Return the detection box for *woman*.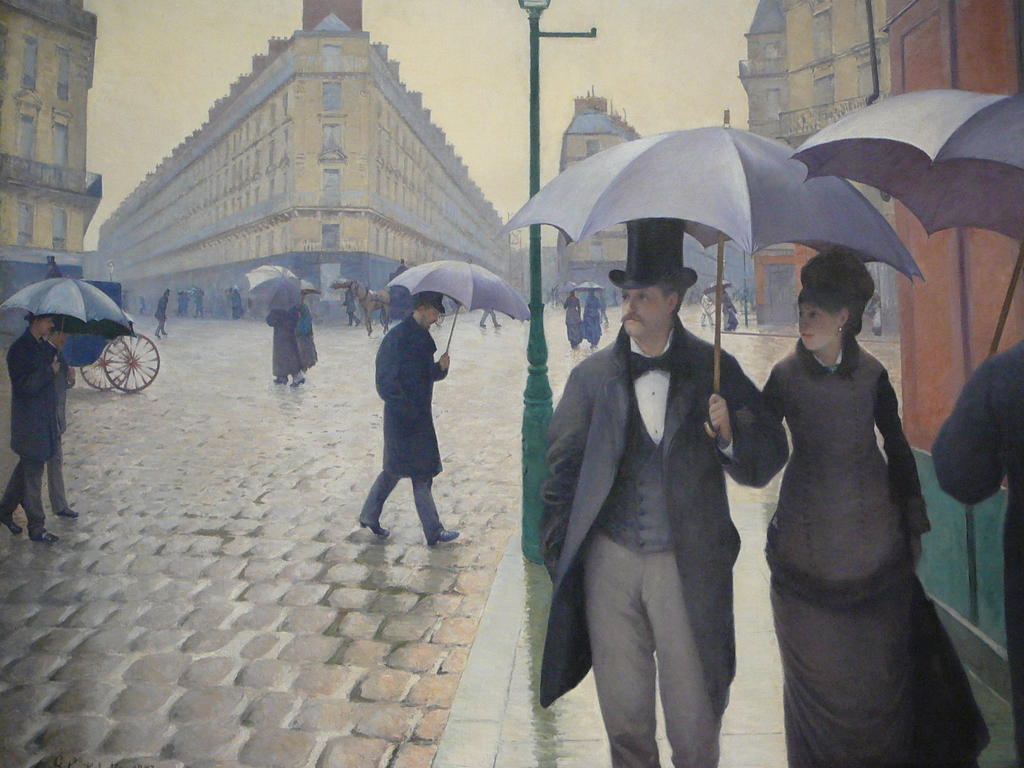
746:228:975:764.
